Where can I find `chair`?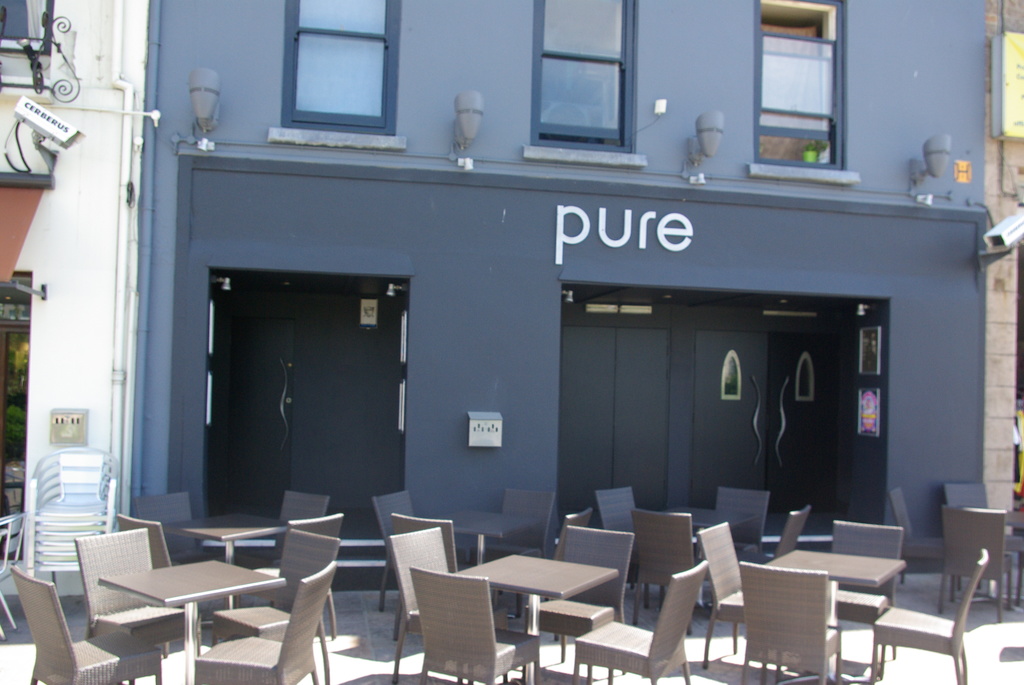
You can find it at Rect(829, 520, 909, 602).
